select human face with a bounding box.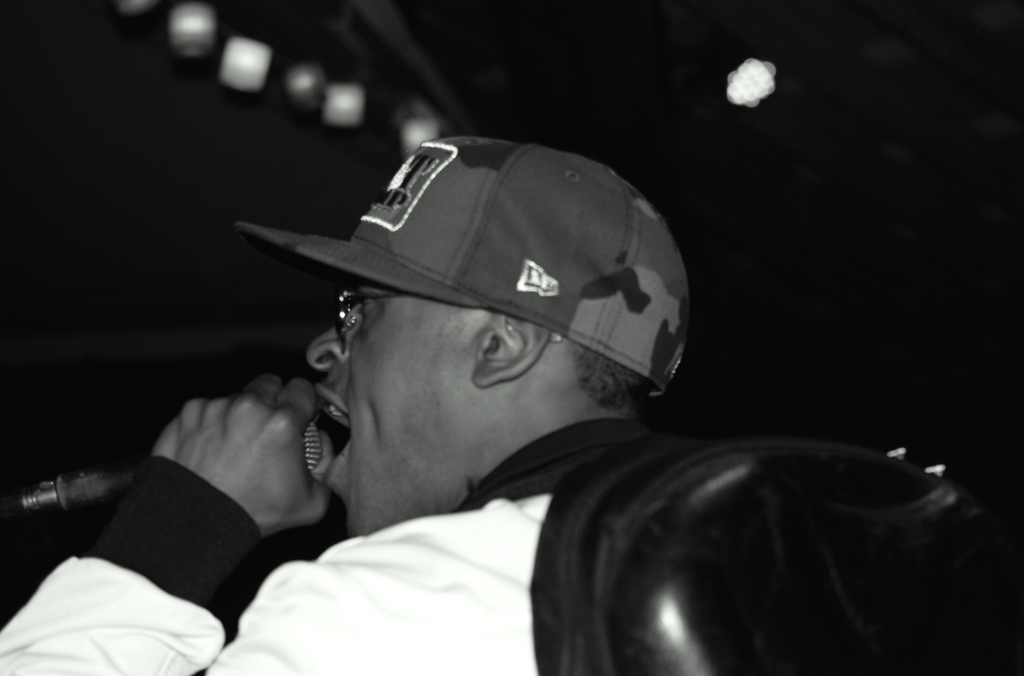
[x1=299, y1=275, x2=470, y2=537].
